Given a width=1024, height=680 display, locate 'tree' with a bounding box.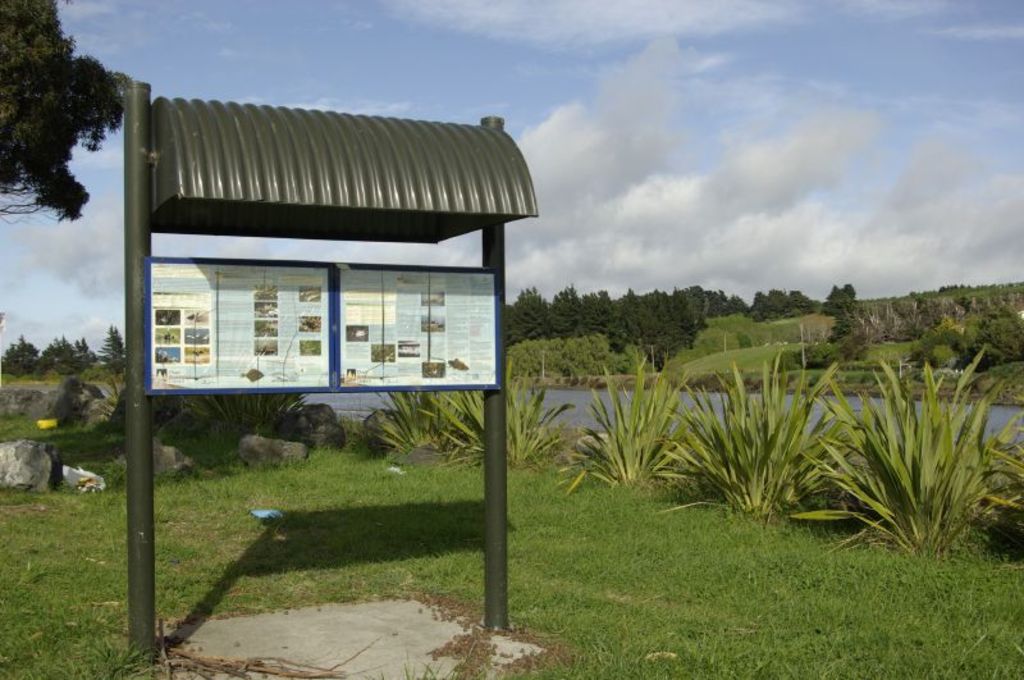
Located: select_region(0, 0, 132, 225).
